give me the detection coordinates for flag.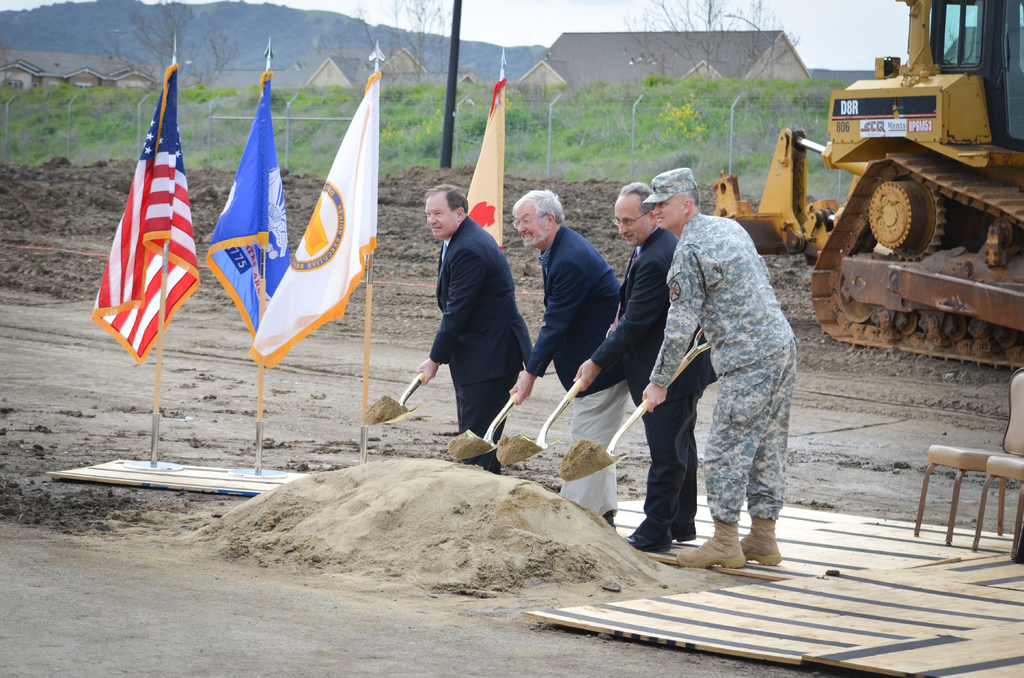
201:81:292:321.
